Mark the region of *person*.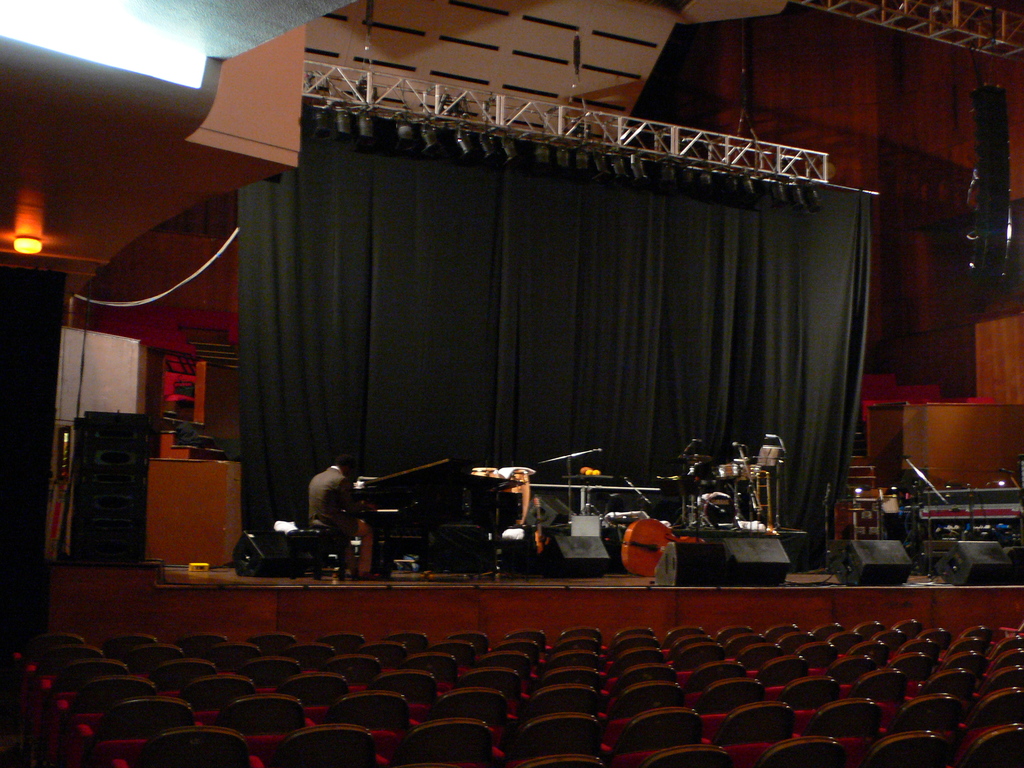
Region: 296,442,362,572.
